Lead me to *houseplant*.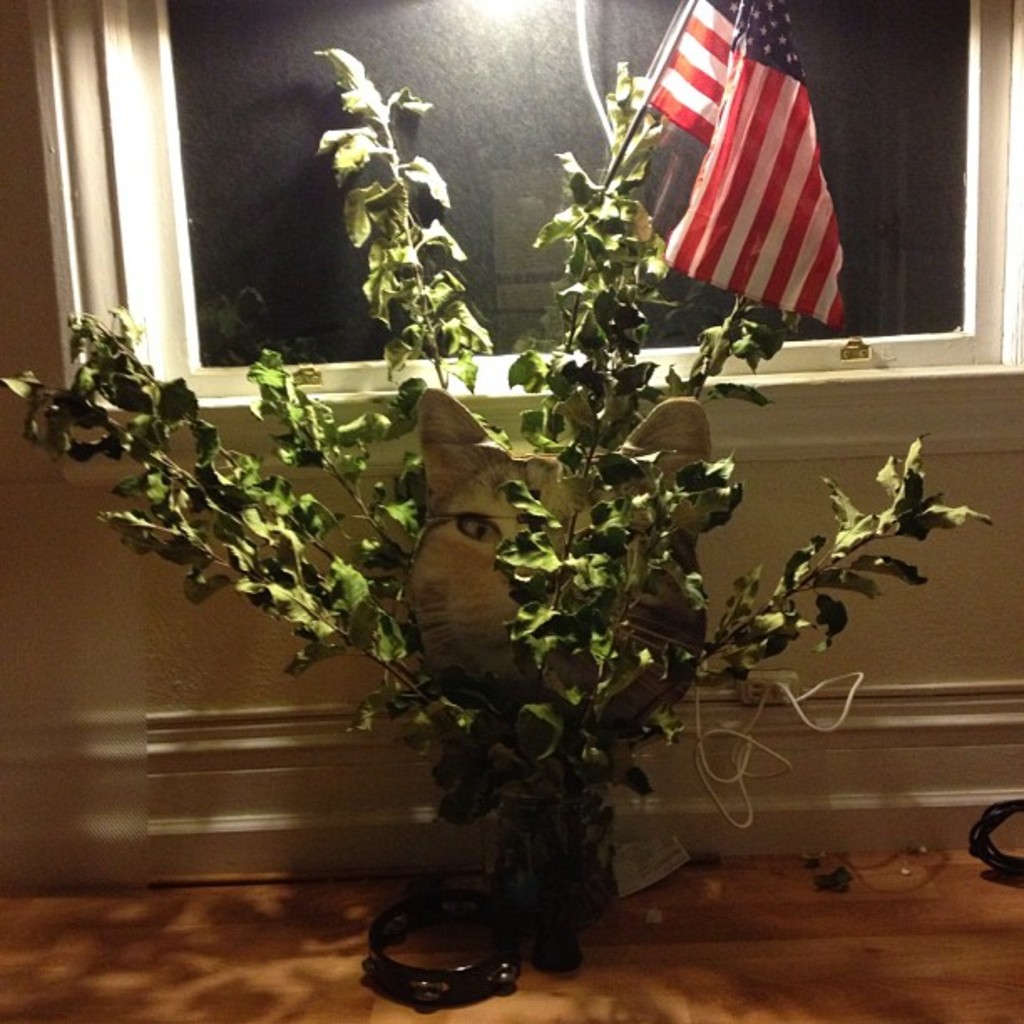
Lead to rect(0, 44, 997, 972).
